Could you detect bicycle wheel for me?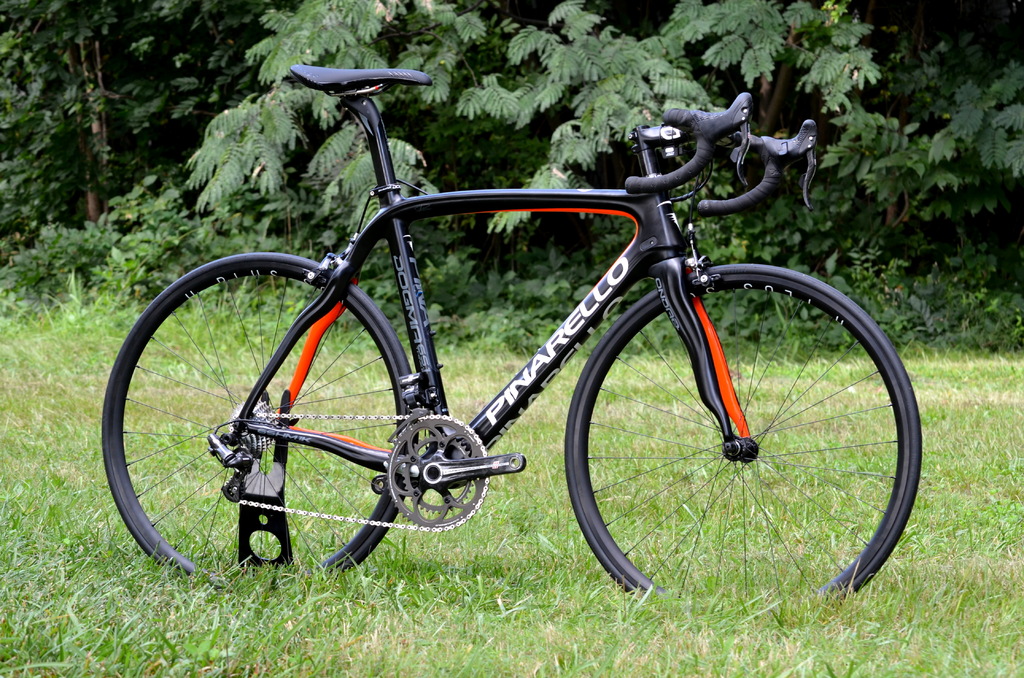
Detection result: Rect(563, 264, 924, 614).
